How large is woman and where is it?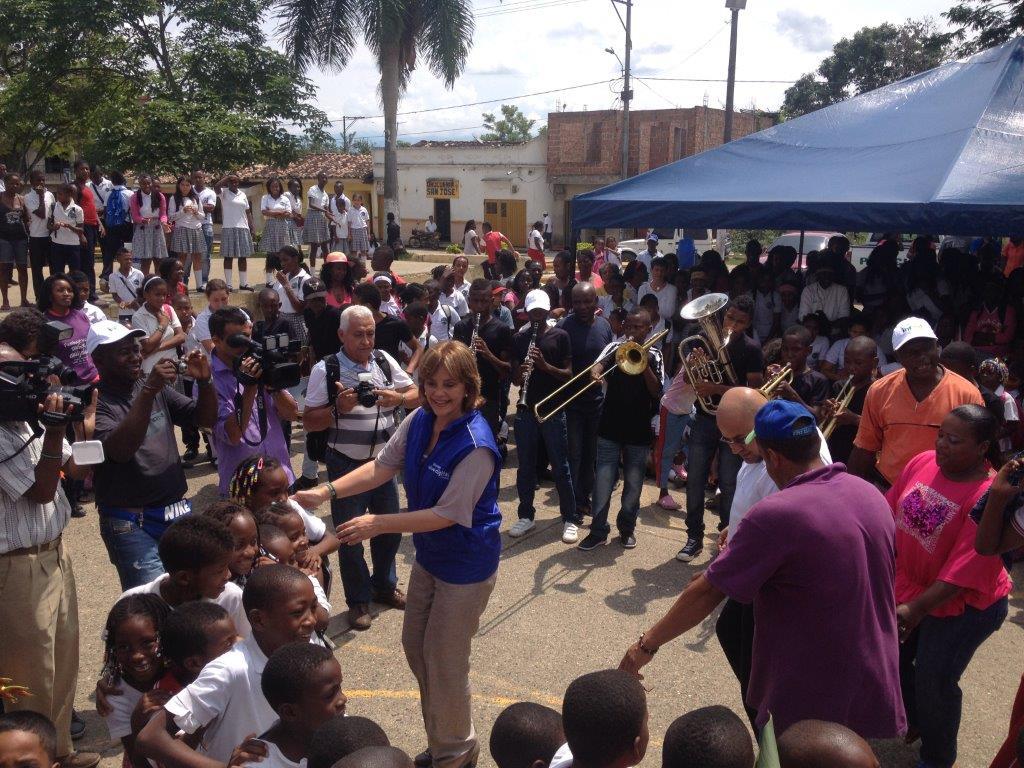
Bounding box: <box>191,273,254,449</box>.
